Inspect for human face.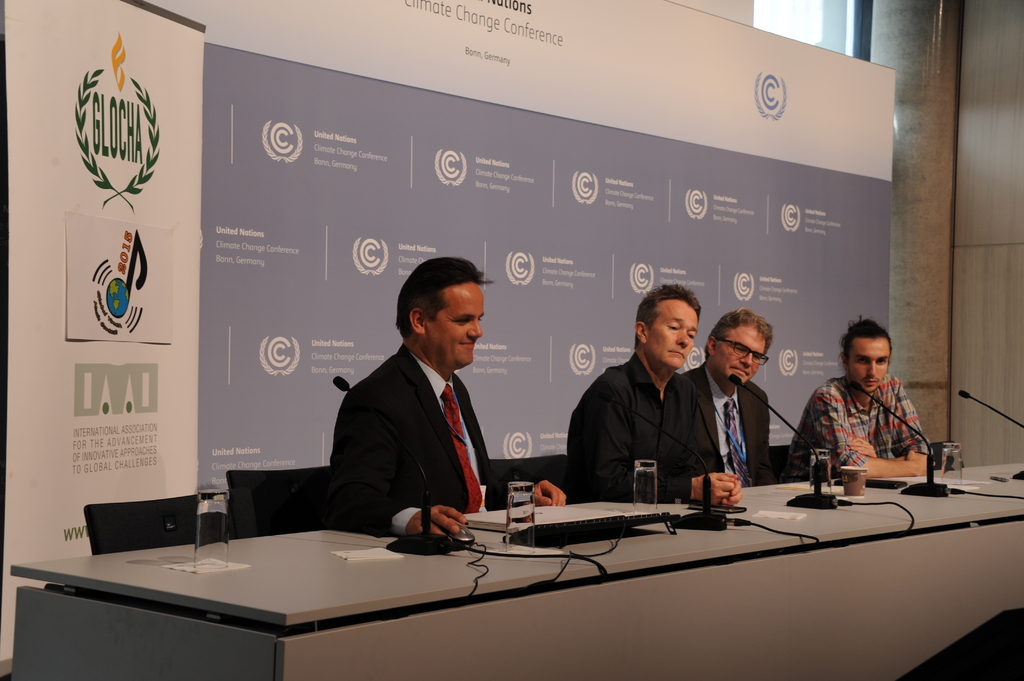
Inspection: (left=715, top=326, right=769, bottom=378).
